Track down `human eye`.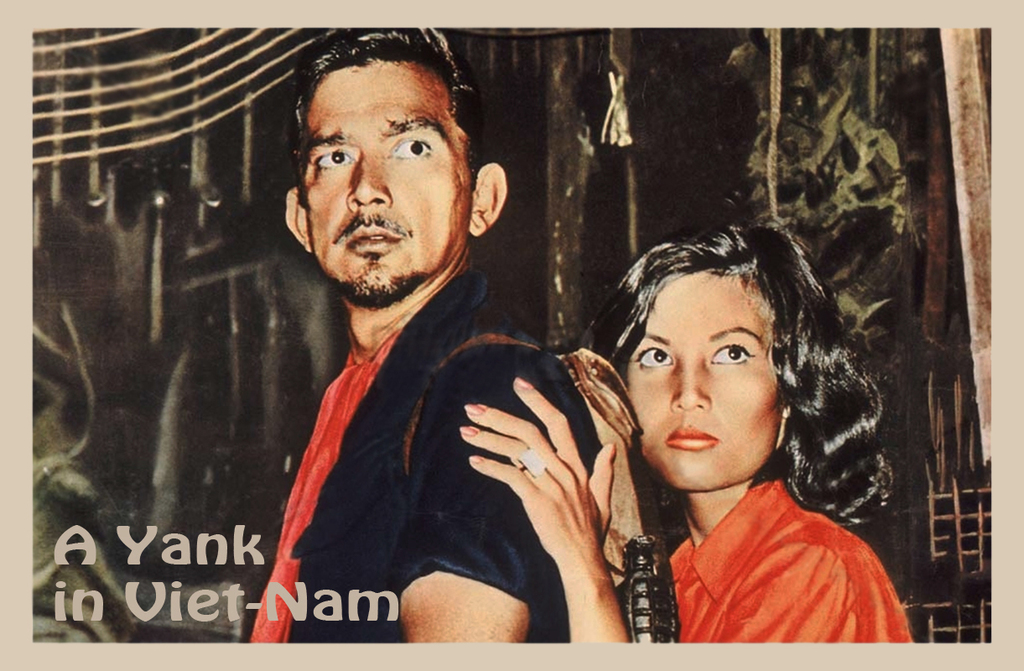
Tracked to 631:341:676:370.
